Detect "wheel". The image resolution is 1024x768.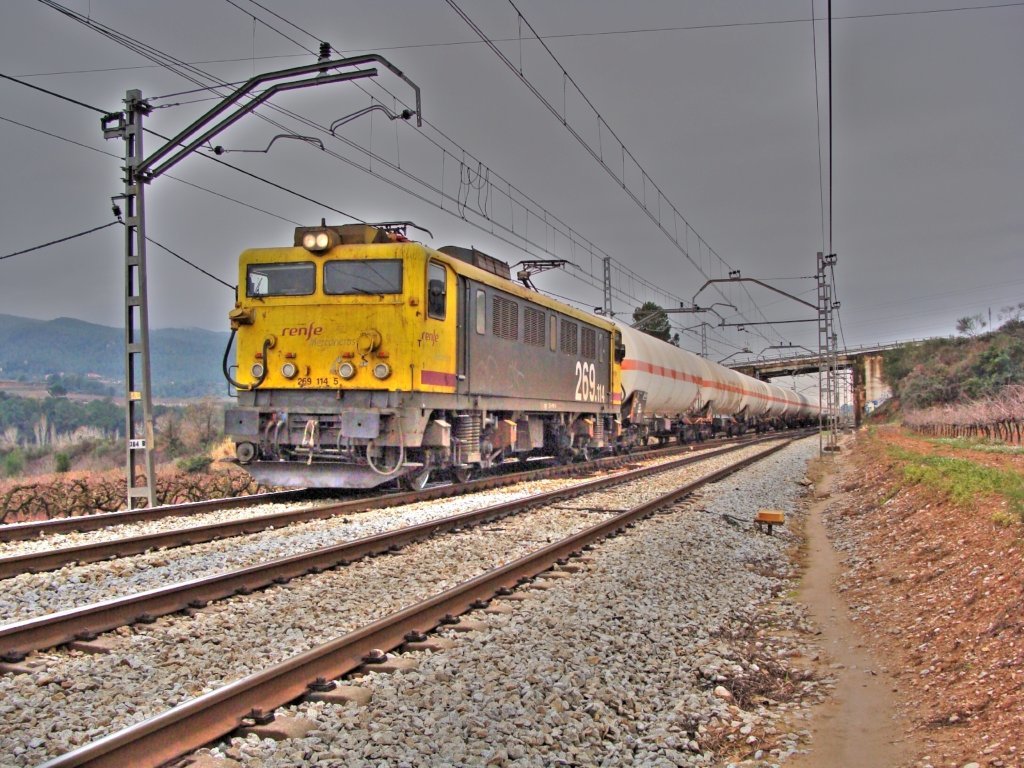
[x1=450, y1=466, x2=473, y2=486].
